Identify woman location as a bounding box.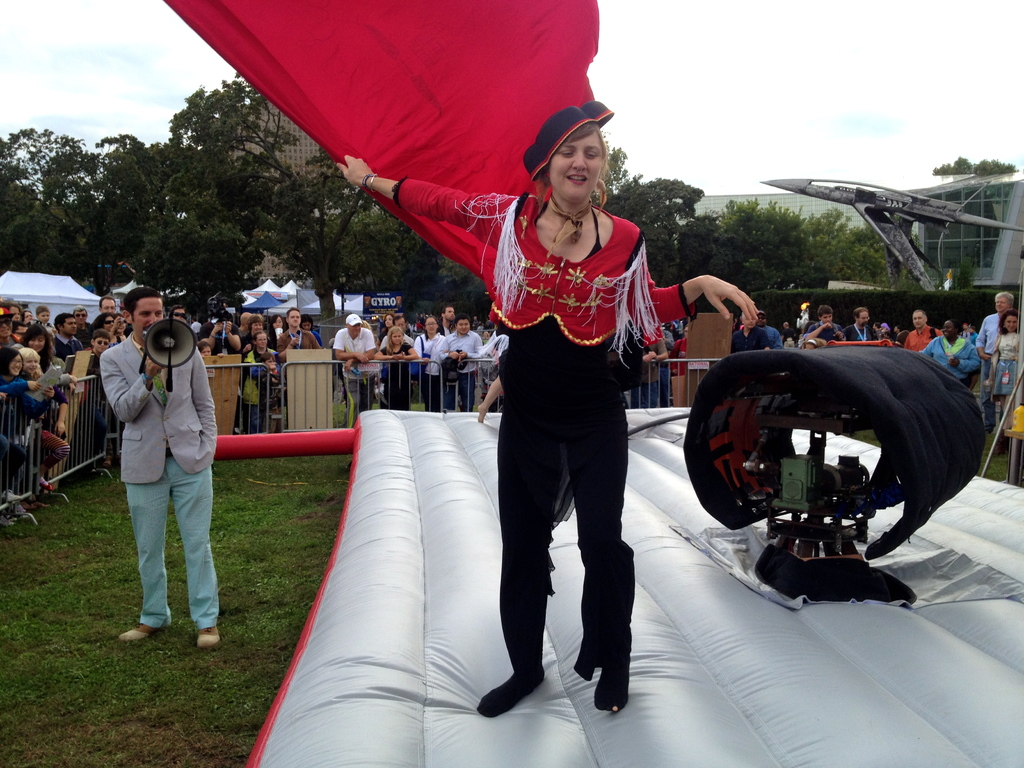
x1=235, y1=312, x2=272, y2=352.
